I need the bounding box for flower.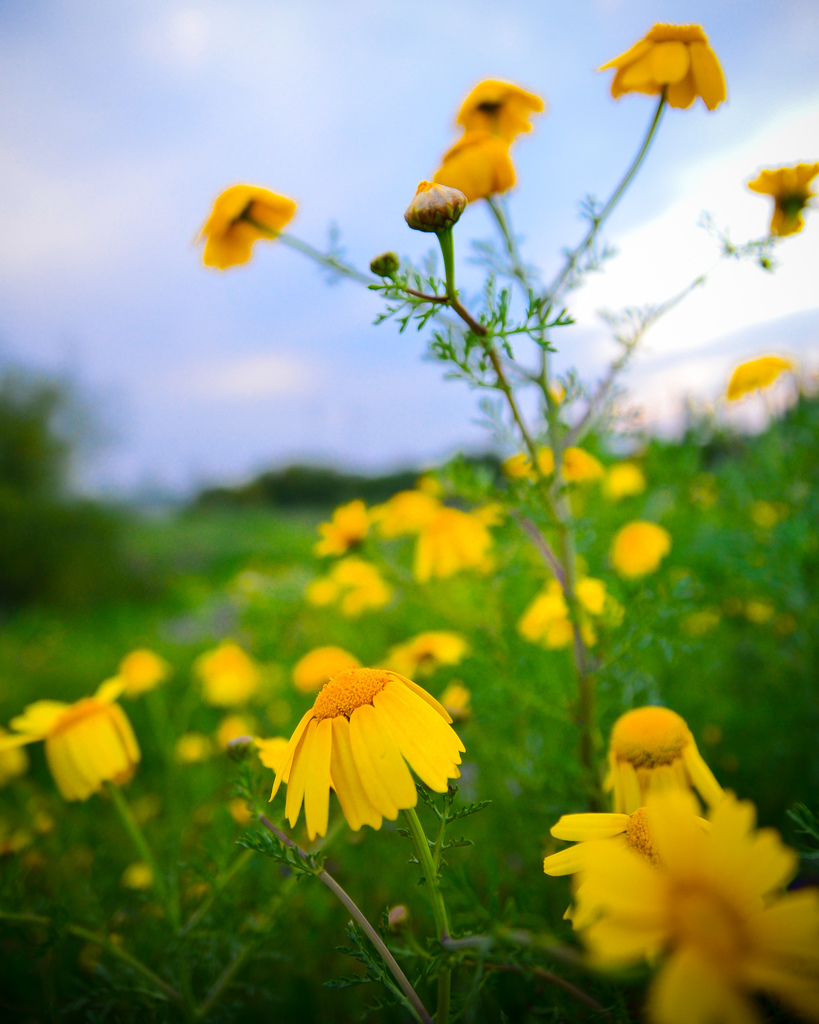
Here it is: Rect(262, 449, 555, 612).
